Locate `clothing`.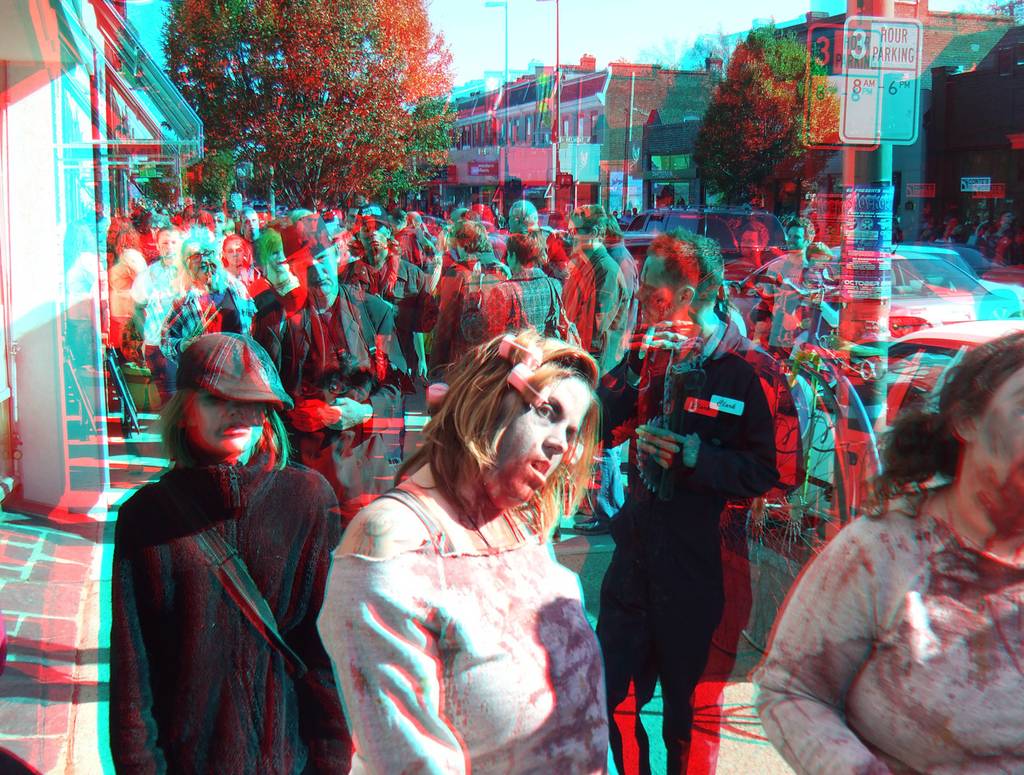
Bounding box: [x1=129, y1=253, x2=197, y2=322].
